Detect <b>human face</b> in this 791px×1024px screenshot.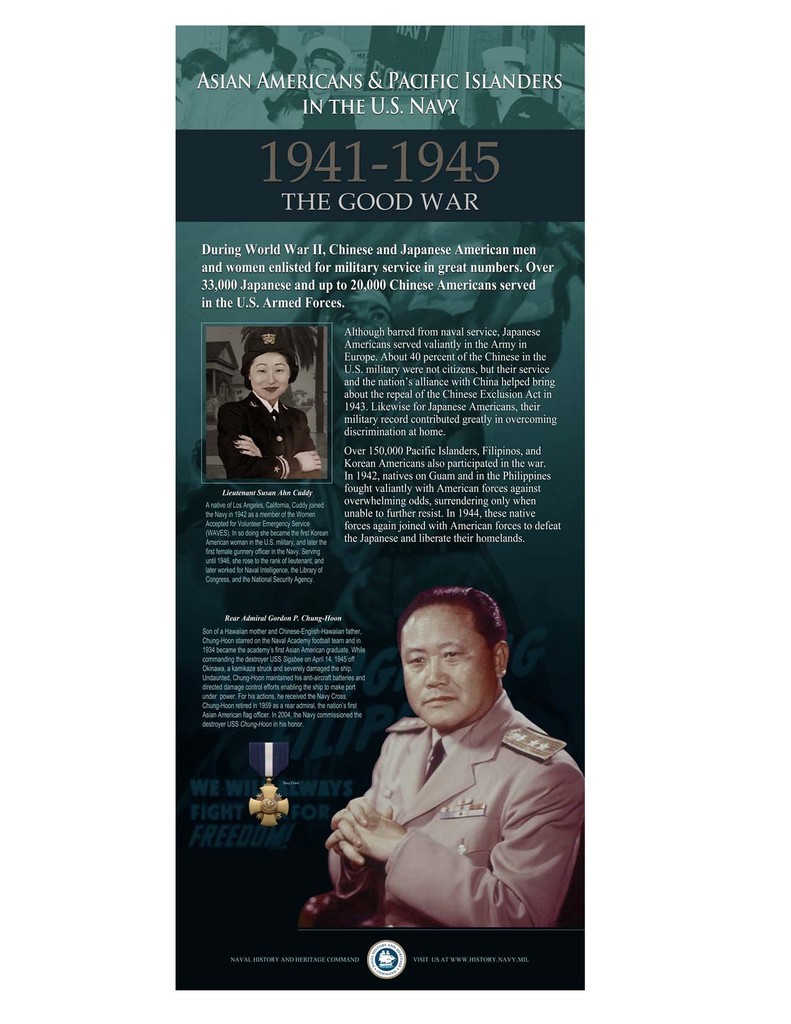
Detection: 248, 352, 292, 401.
